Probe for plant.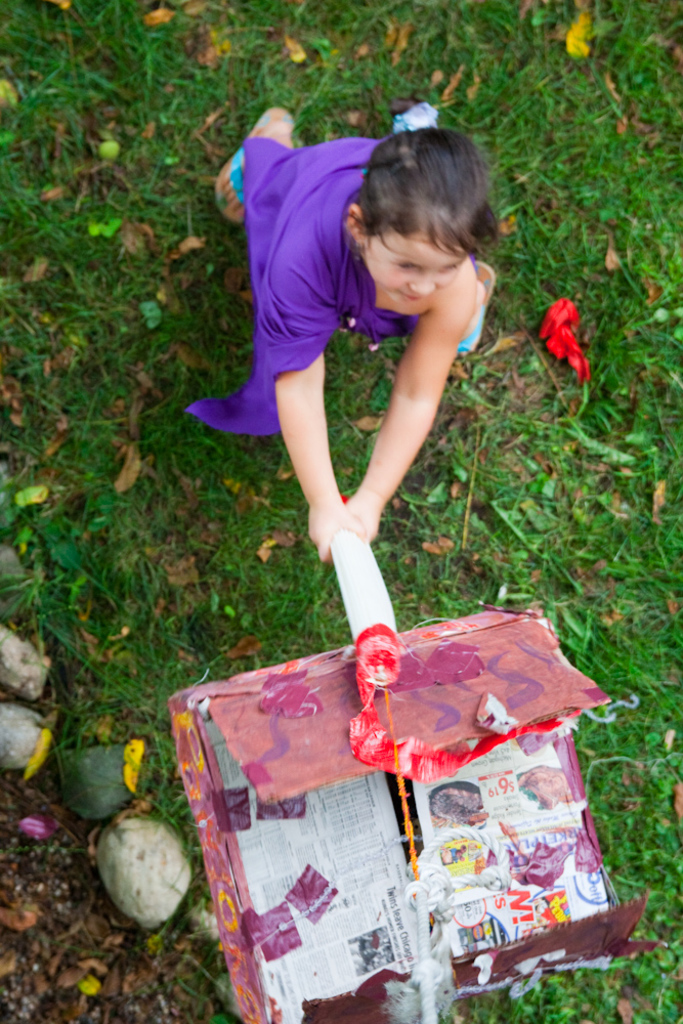
Probe result: rect(20, 492, 146, 632).
